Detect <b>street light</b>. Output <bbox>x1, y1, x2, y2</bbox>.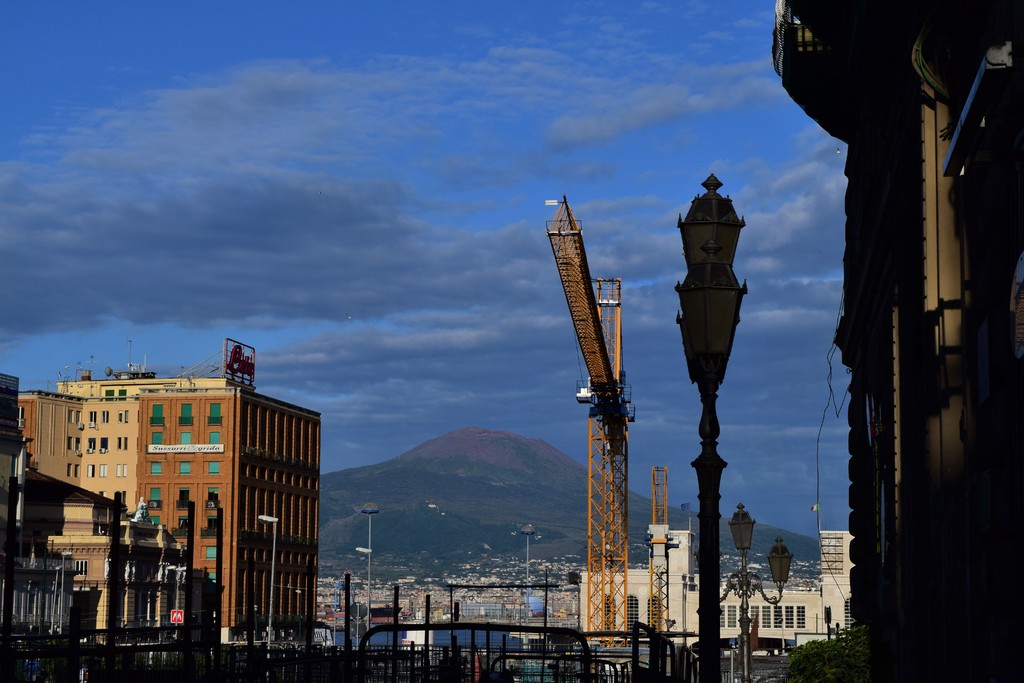
<bbox>250, 513, 284, 680</bbox>.
